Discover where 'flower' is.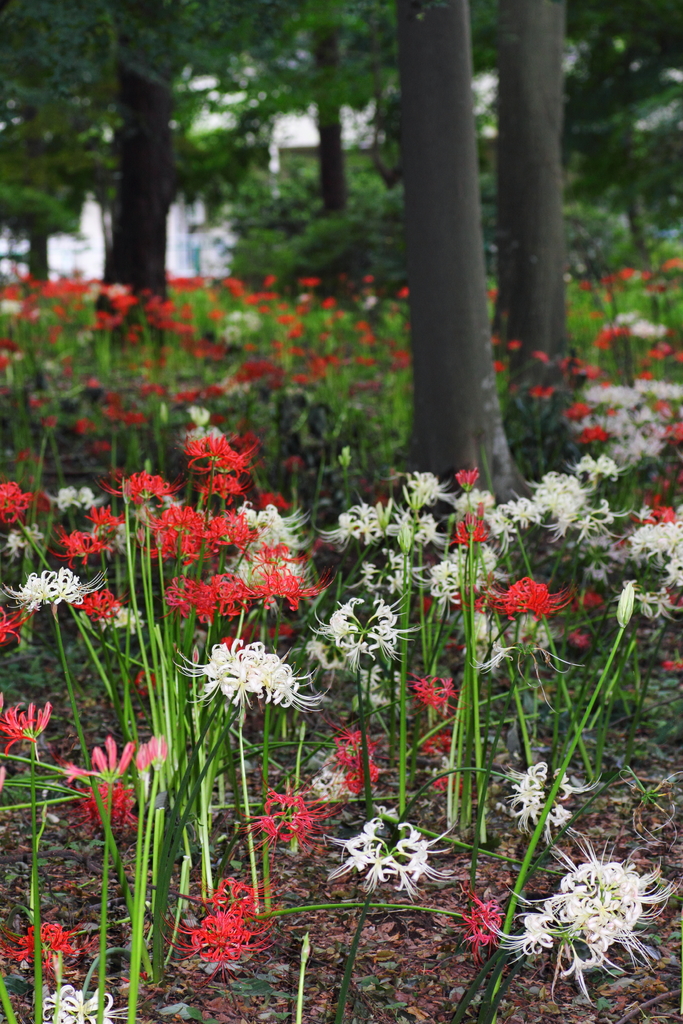
Discovered at box=[470, 894, 505, 952].
